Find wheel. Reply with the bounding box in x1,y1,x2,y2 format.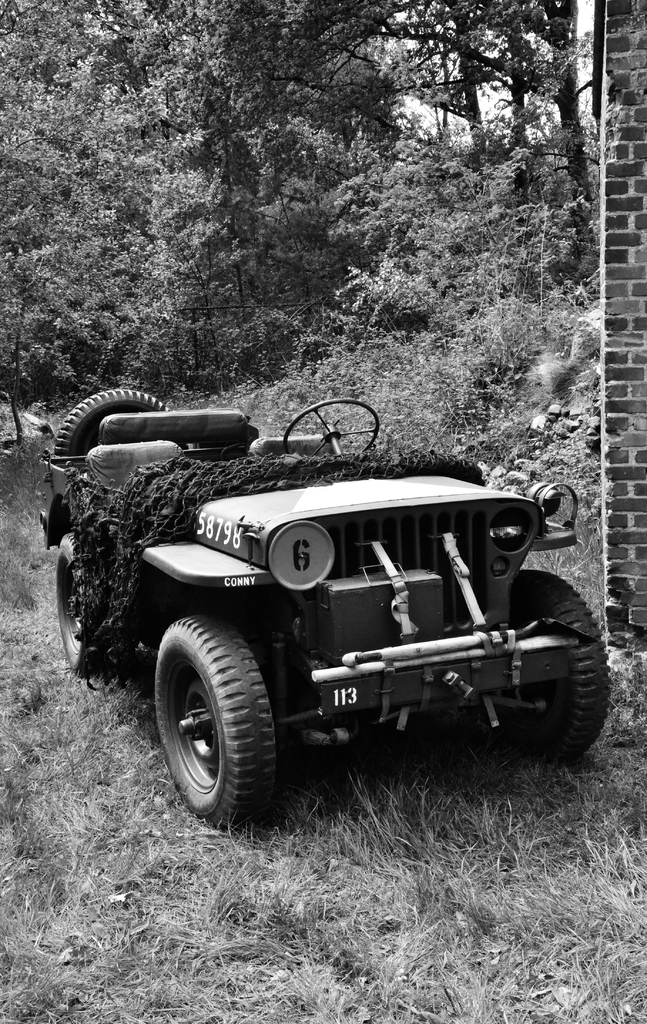
284,397,381,455.
